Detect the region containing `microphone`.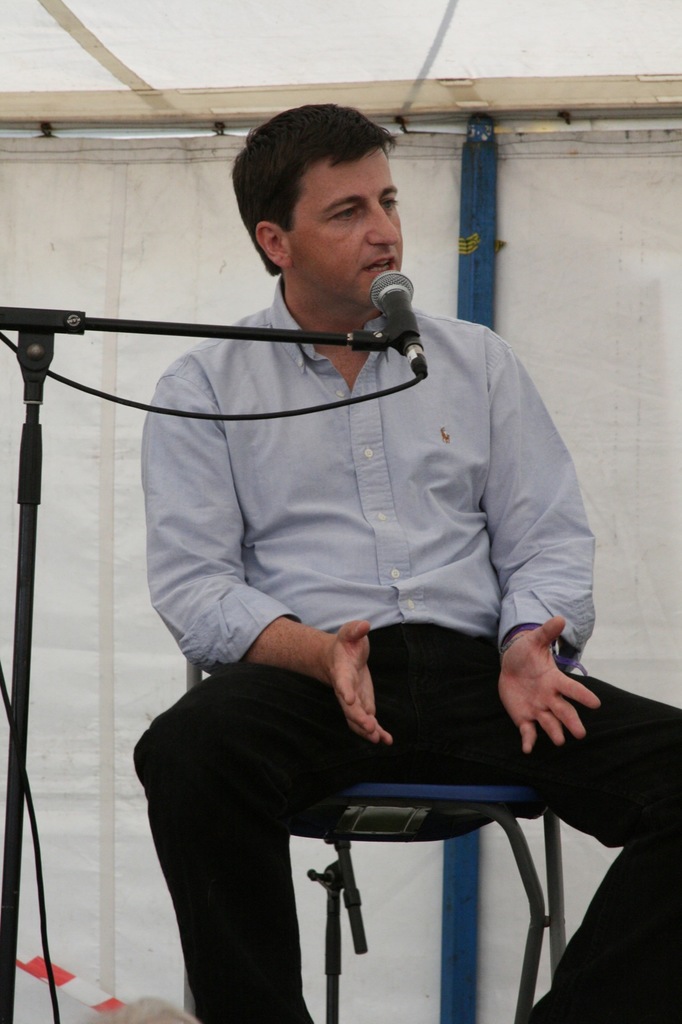
370 269 426 363.
